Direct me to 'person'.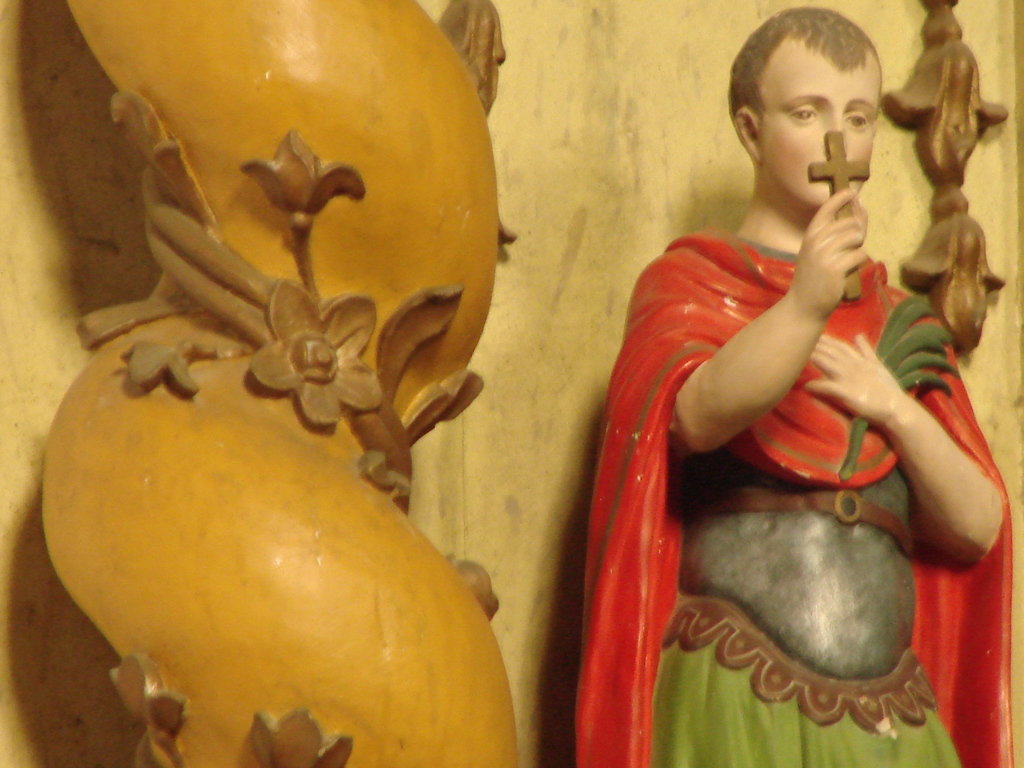
Direction: left=576, top=6, right=1016, bottom=767.
